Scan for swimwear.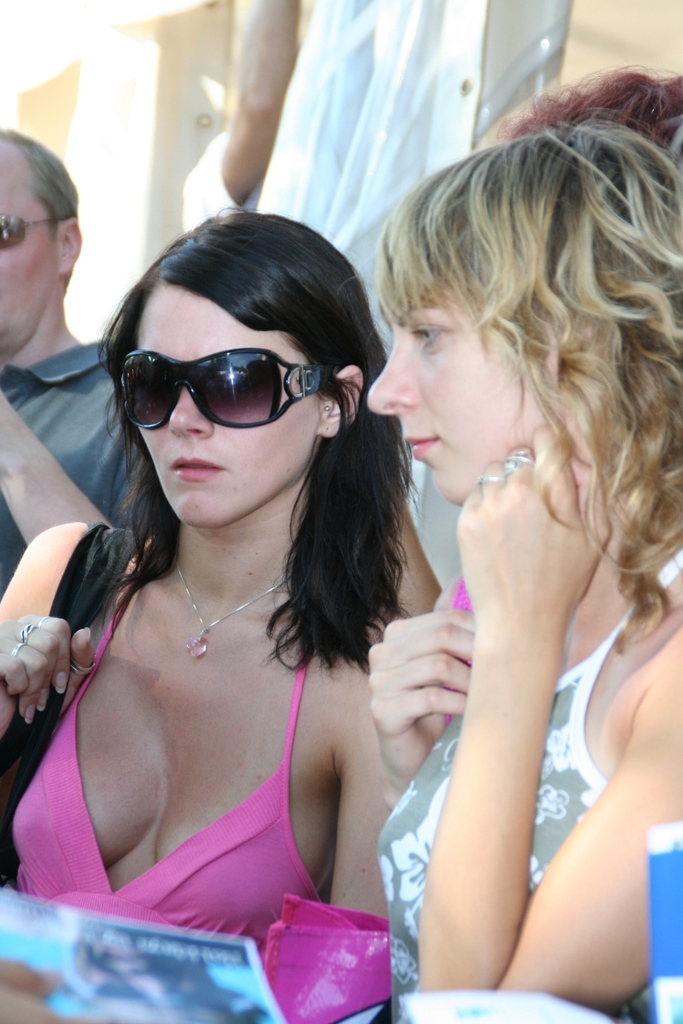
Scan result: [left=376, top=549, right=682, bottom=1023].
